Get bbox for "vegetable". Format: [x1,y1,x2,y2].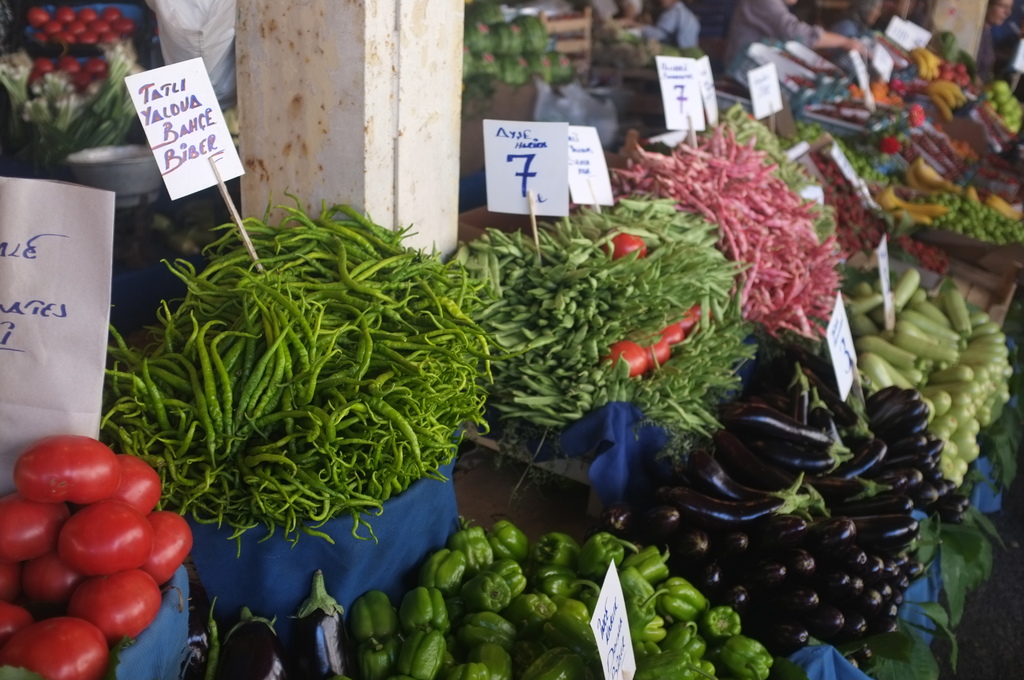
[525,642,589,679].
